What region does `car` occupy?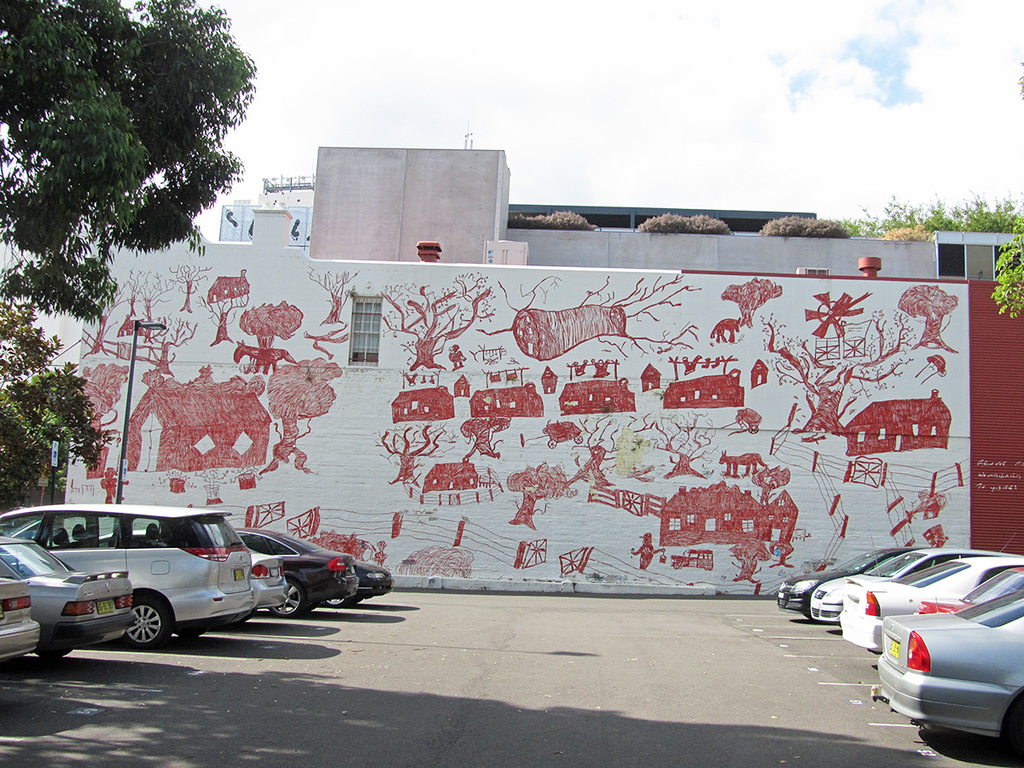
select_region(813, 546, 1004, 630).
